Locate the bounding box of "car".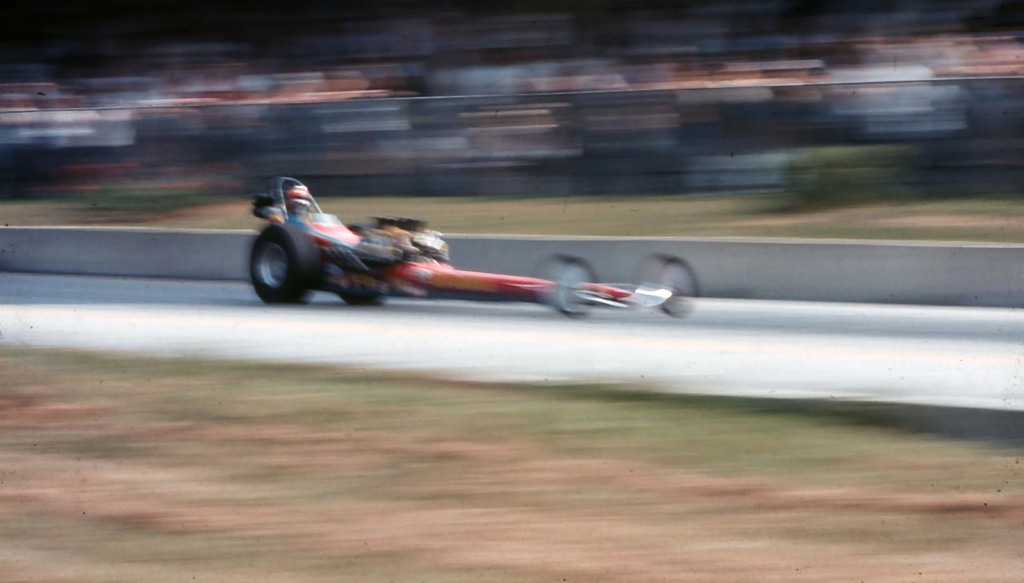
Bounding box: 227/176/618/315.
